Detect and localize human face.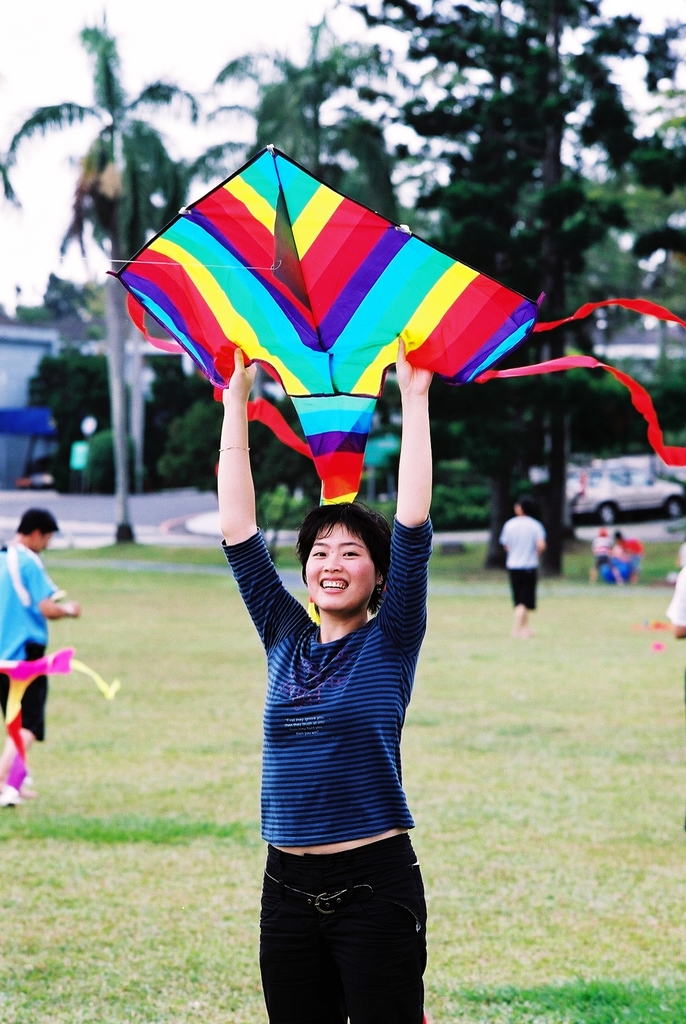
Localized at rect(38, 531, 54, 556).
